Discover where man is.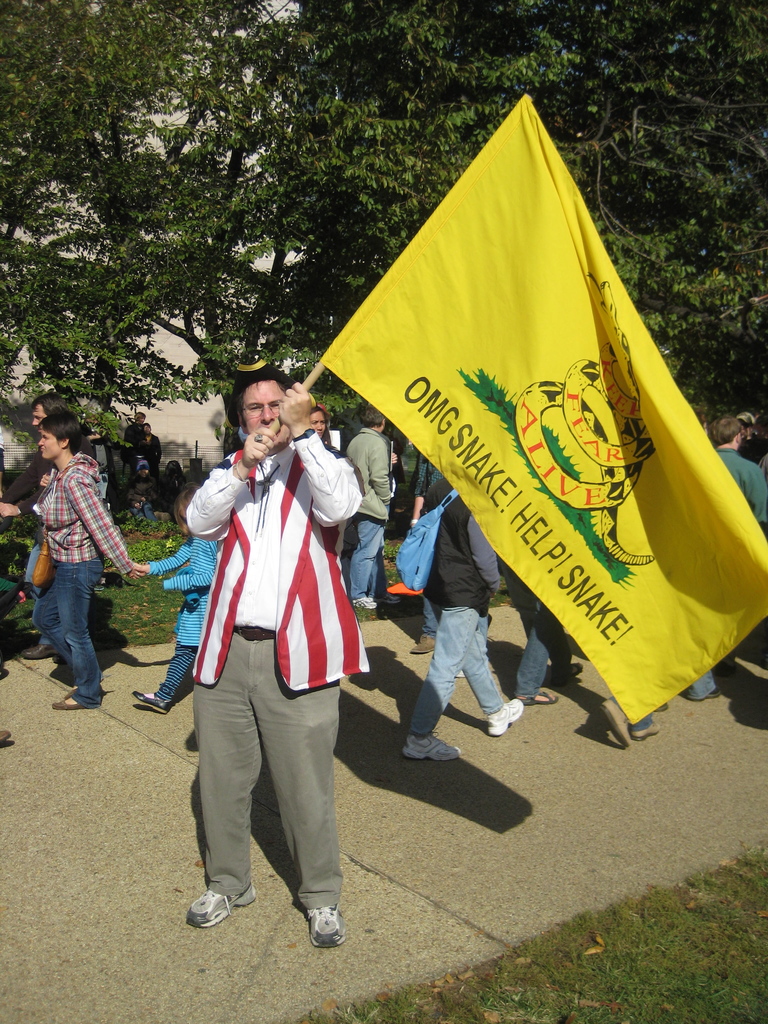
Discovered at l=737, t=417, r=767, b=460.
